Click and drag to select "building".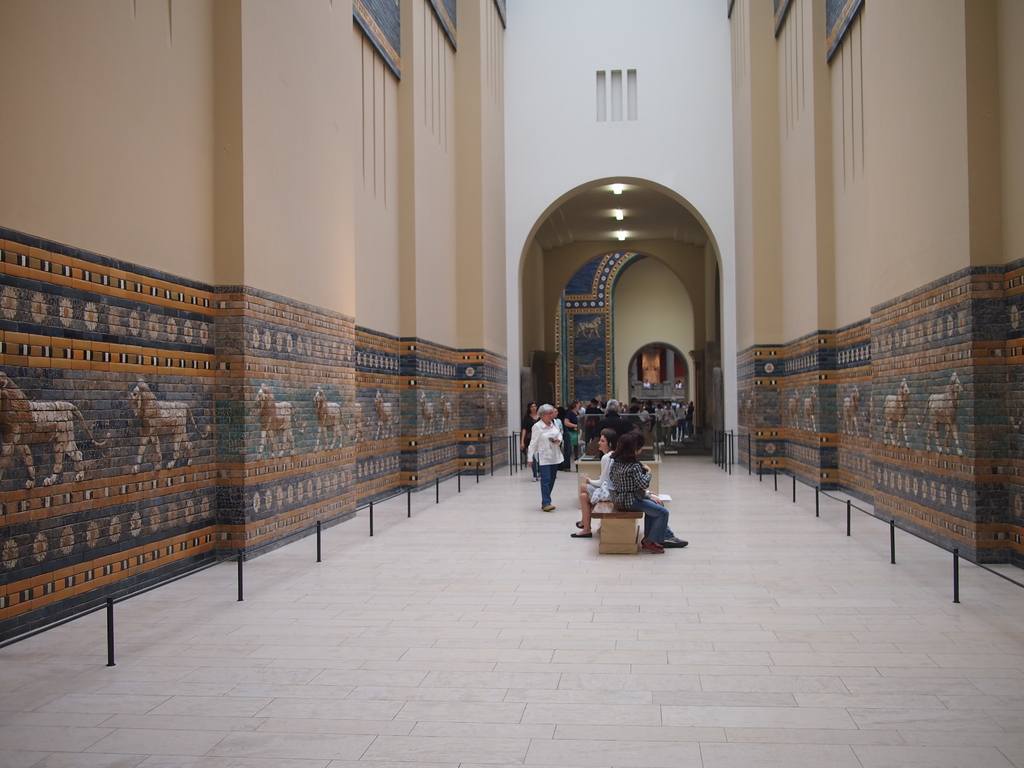
Selection: <bbox>0, 1, 1023, 767</bbox>.
